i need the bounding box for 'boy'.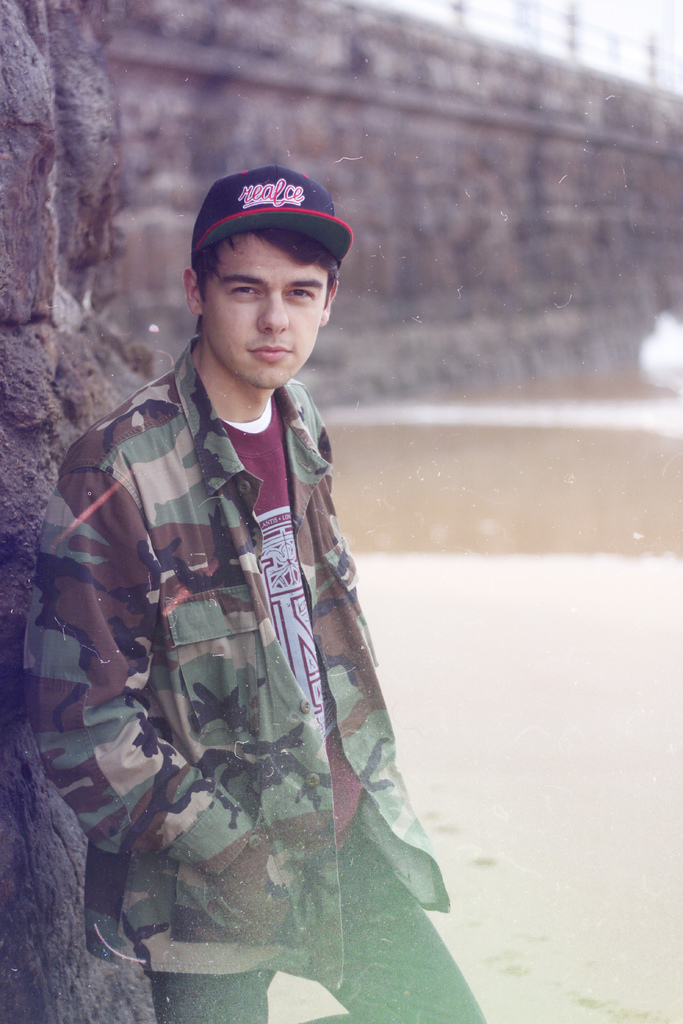
Here it is: bbox(15, 160, 495, 1023).
